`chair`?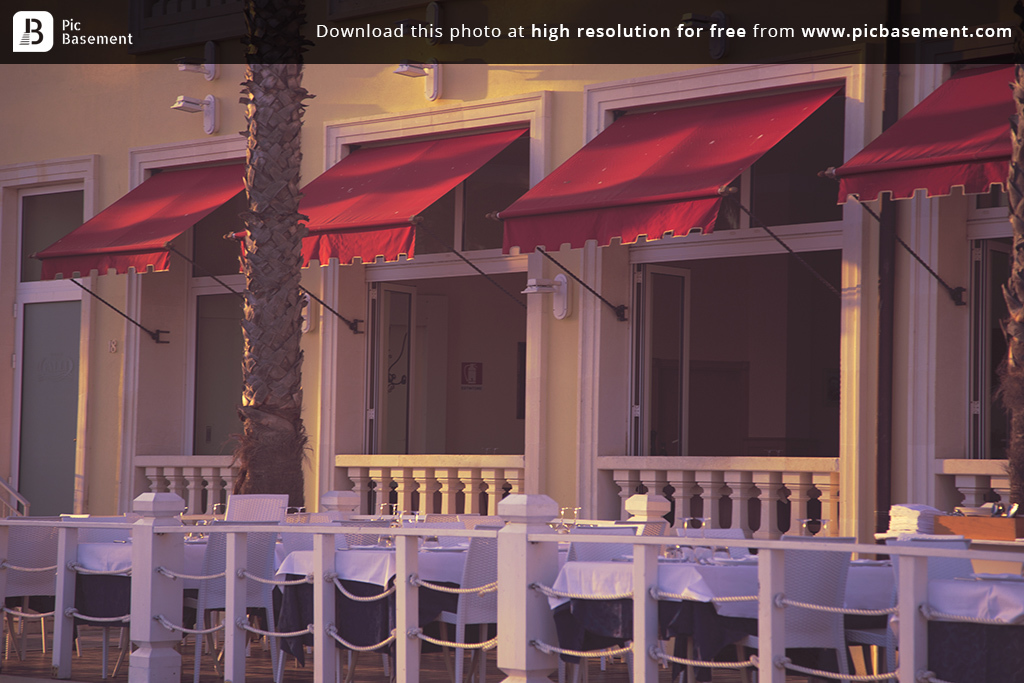
[left=429, top=522, right=501, bottom=680]
